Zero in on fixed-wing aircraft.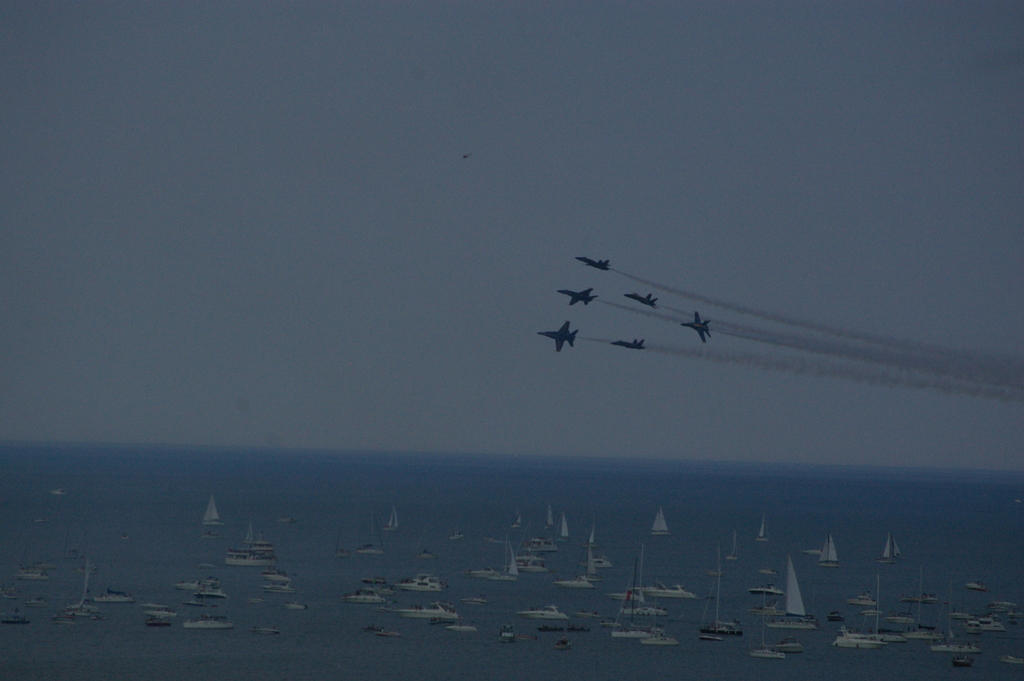
Zeroed in: (542, 320, 580, 356).
